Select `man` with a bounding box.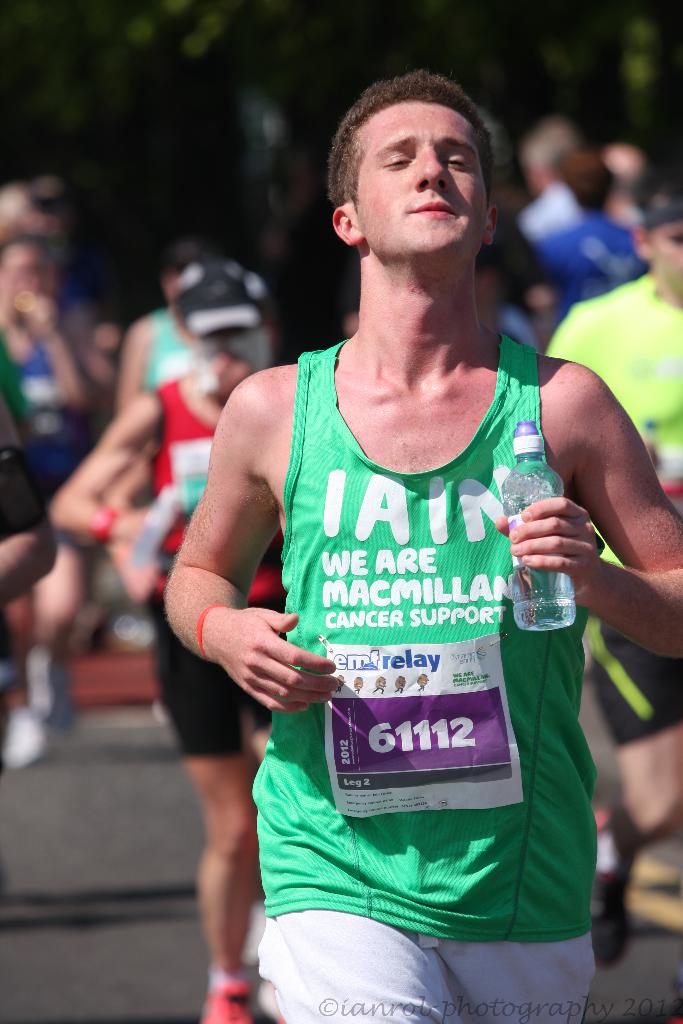
{"x1": 546, "y1": 195, "x2": 682, "y2": 970}.
